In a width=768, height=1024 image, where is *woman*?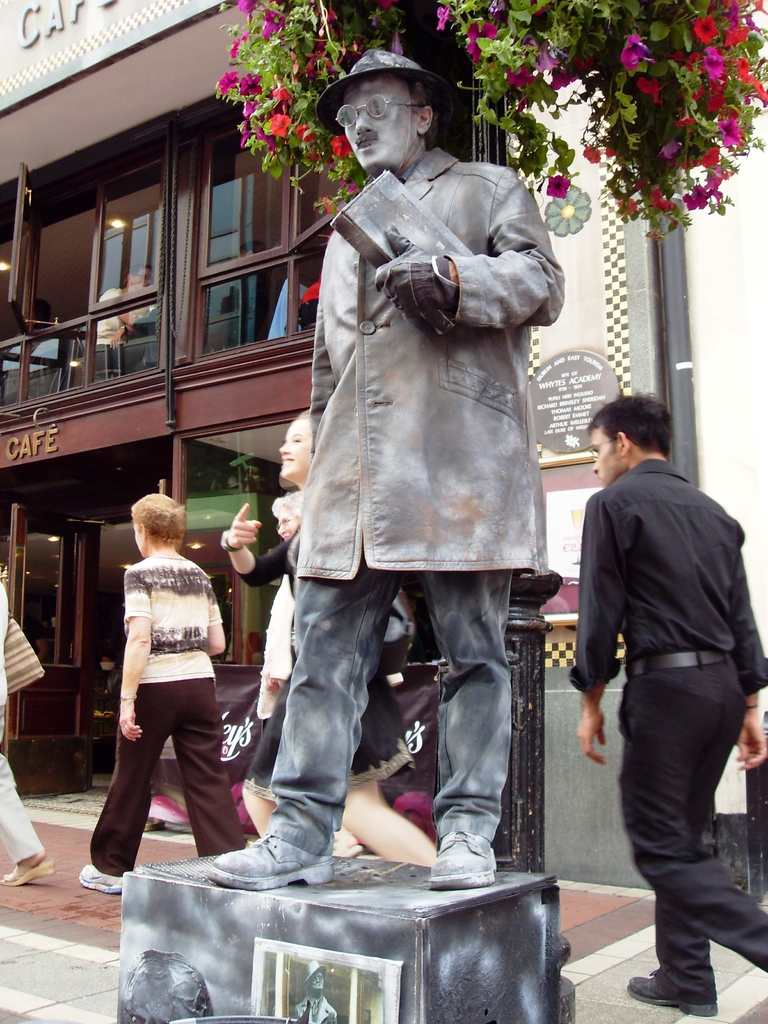
region(77, 494, 247, 896).
